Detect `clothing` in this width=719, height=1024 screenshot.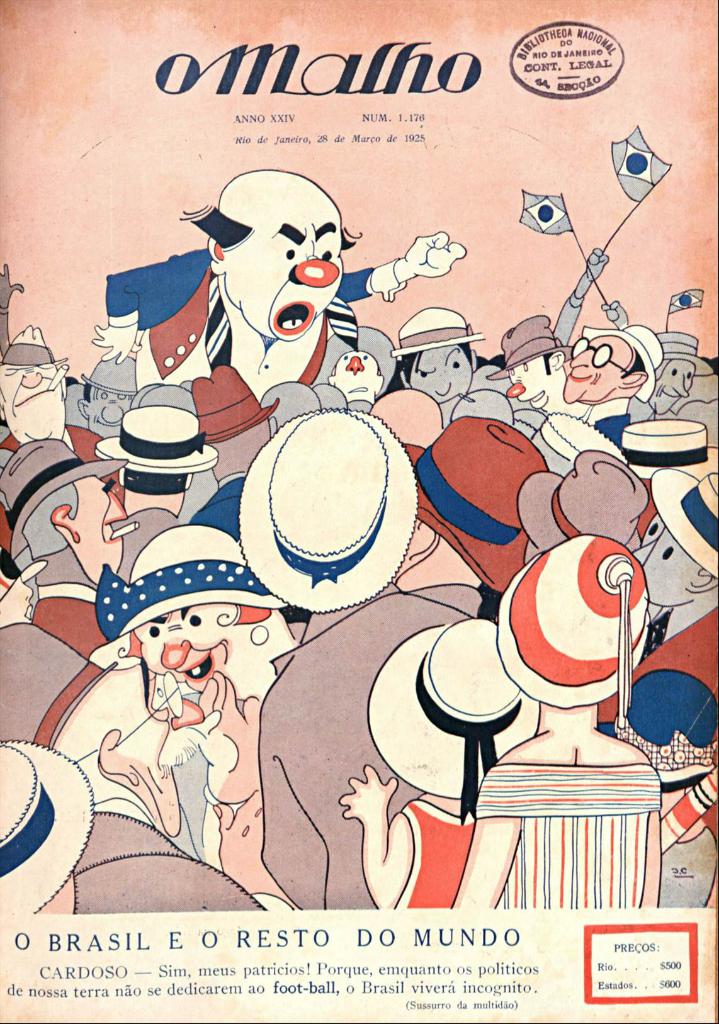
Detection: (90, 225, 354, 374).
